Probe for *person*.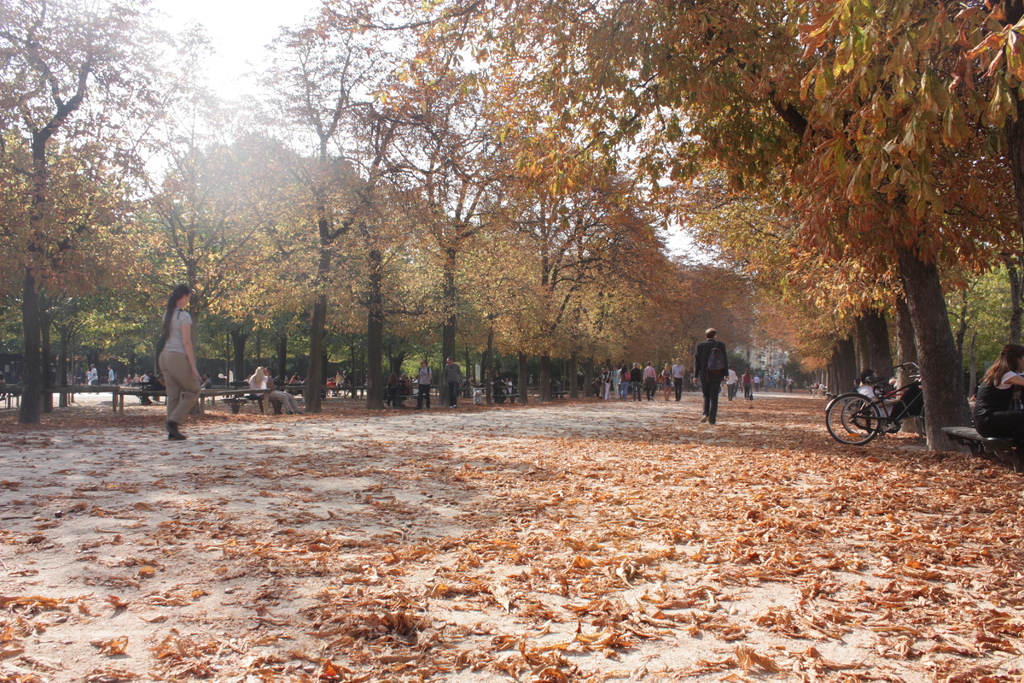
Probe result: <region>976, 346, 1023, 446</region>.
